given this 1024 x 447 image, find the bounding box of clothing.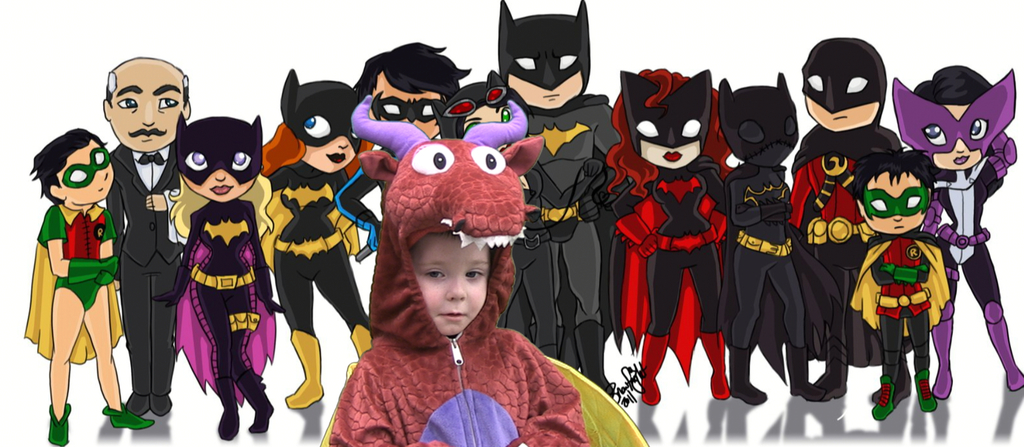
bbox(321, 132, 591, 438).
